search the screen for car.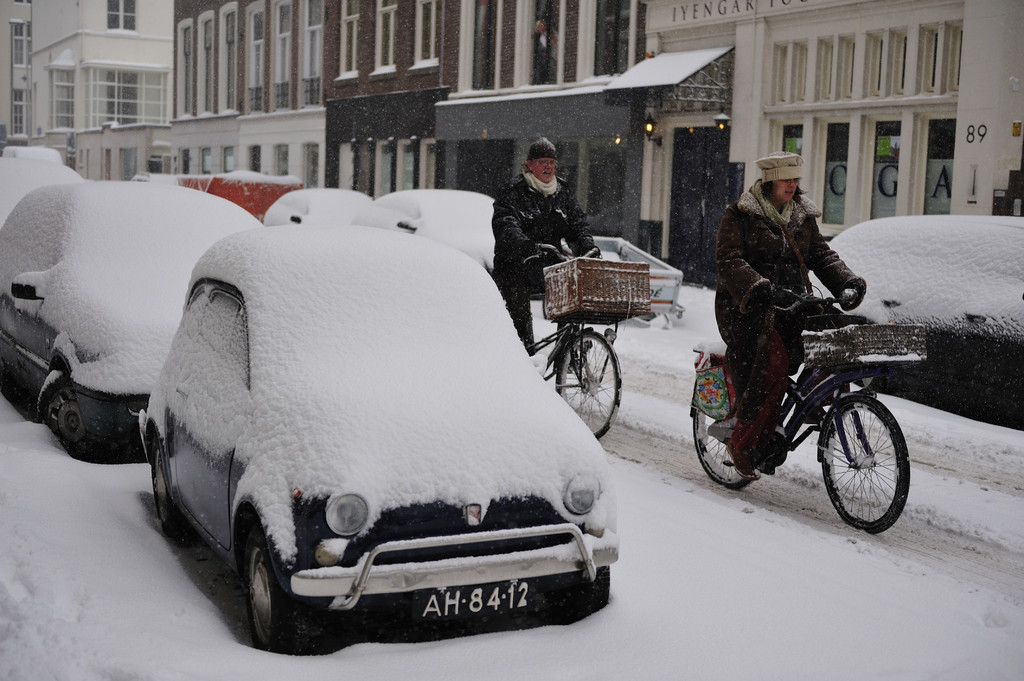
Found at x1=808, y1=212, x2=1023, y2=433.
